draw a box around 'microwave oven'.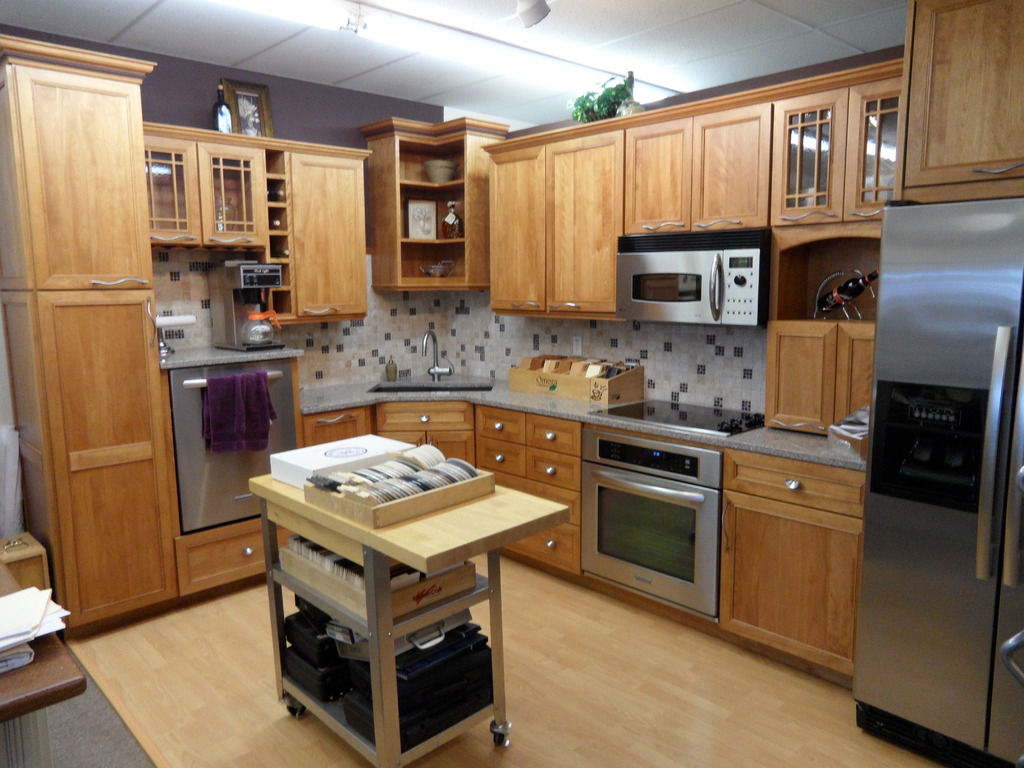
bbox=[581, 428, 721, 616].
